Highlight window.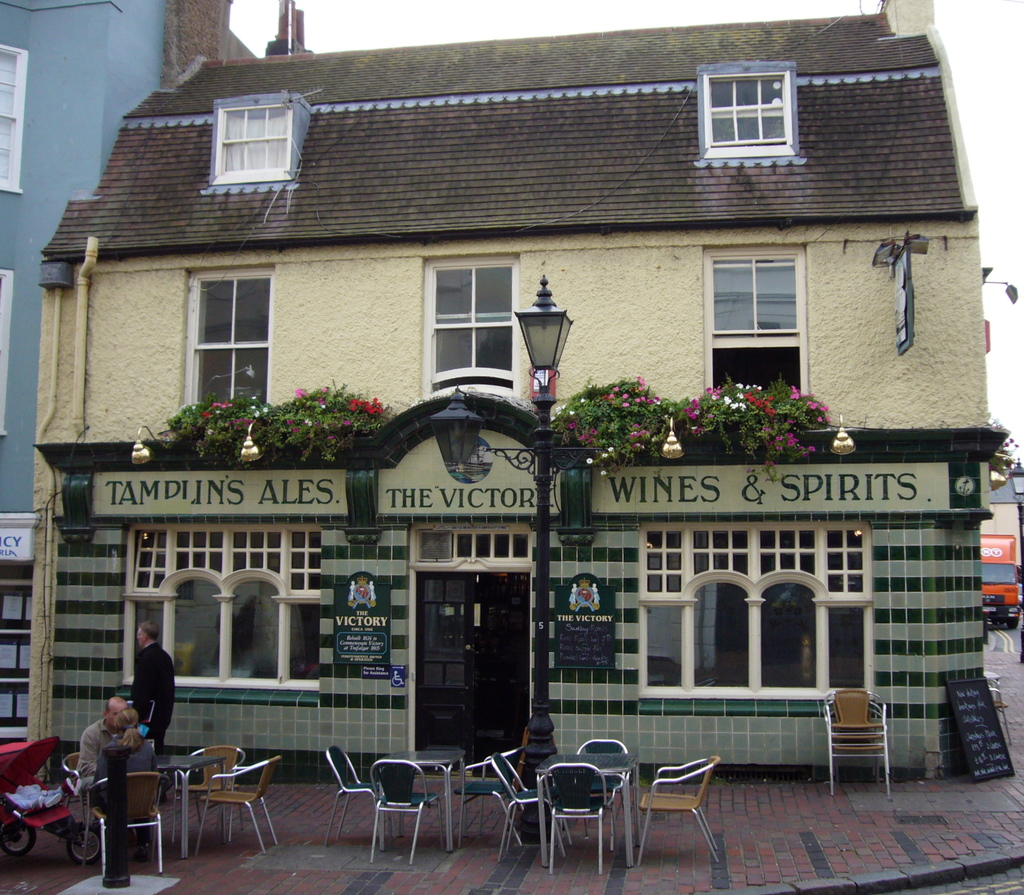
Highlighted region: bbox(640, 527, 870, 694).
